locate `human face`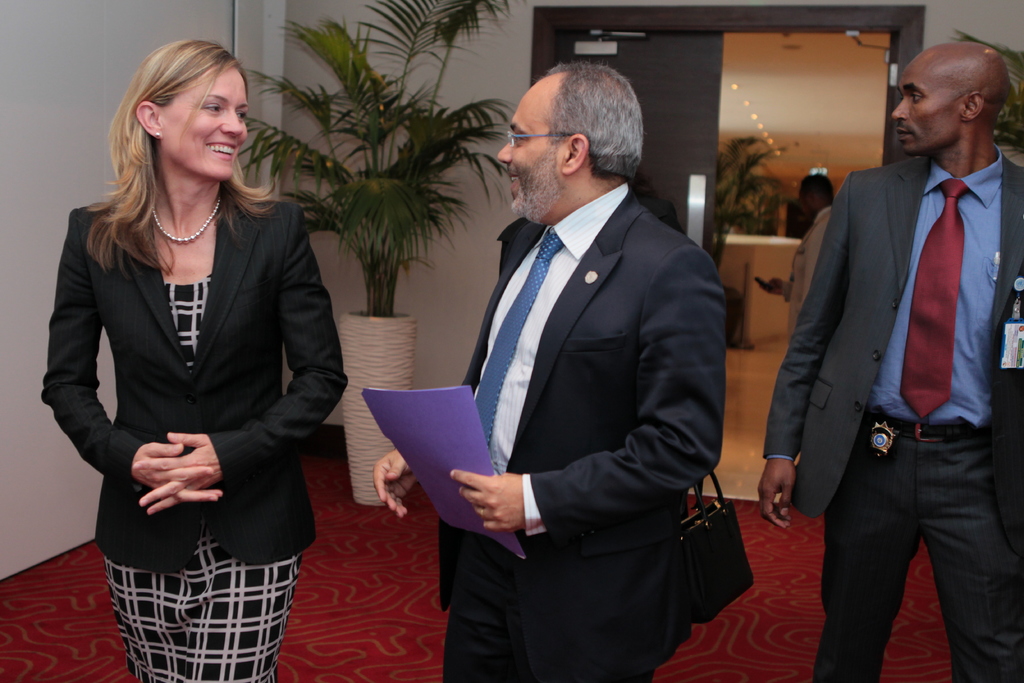
892 65 964 149
